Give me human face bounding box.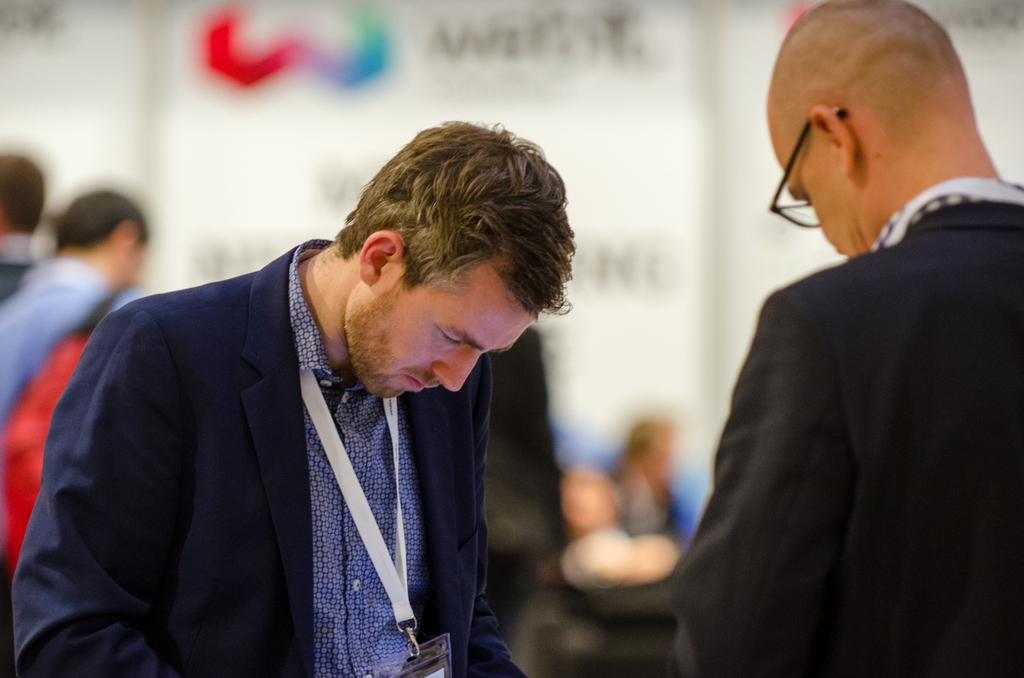
[342,267,537,394].
